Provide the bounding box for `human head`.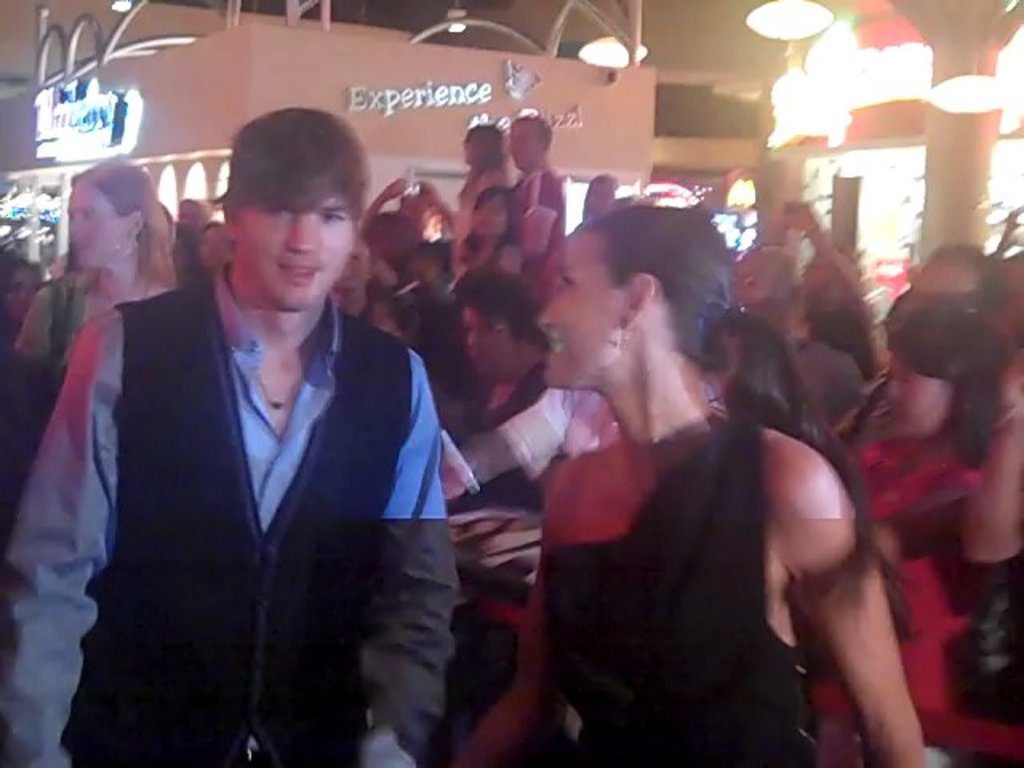
x1=195, y1=221, x2=238, y2=267.
